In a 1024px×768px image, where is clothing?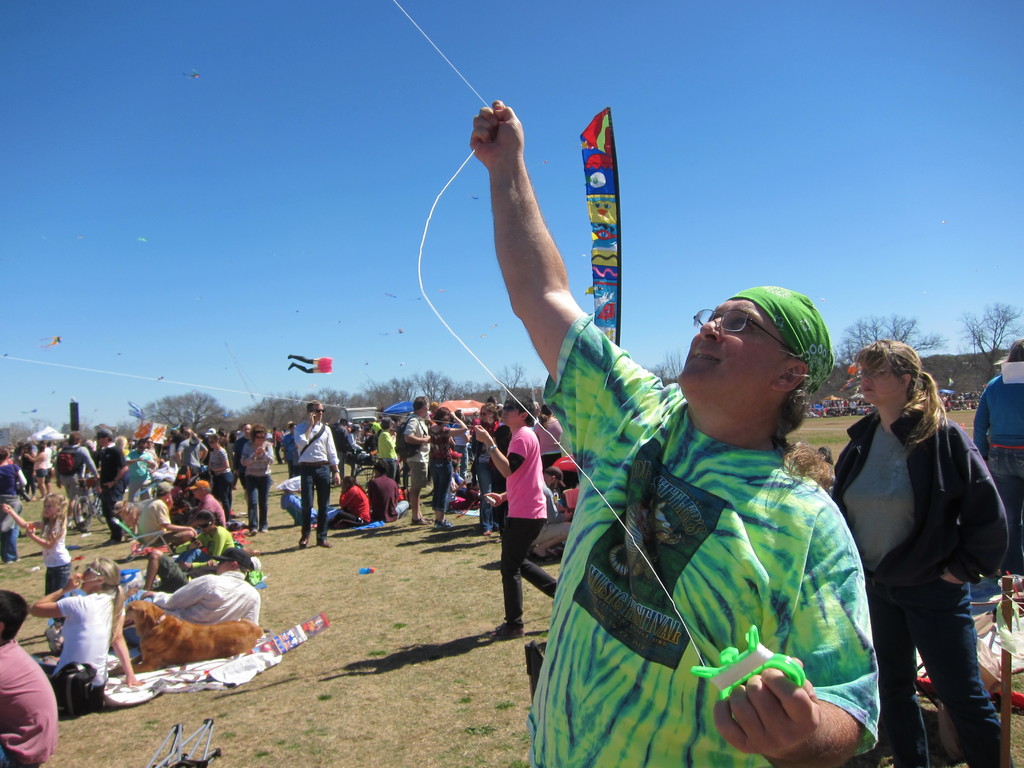
(134,500,176,552).
